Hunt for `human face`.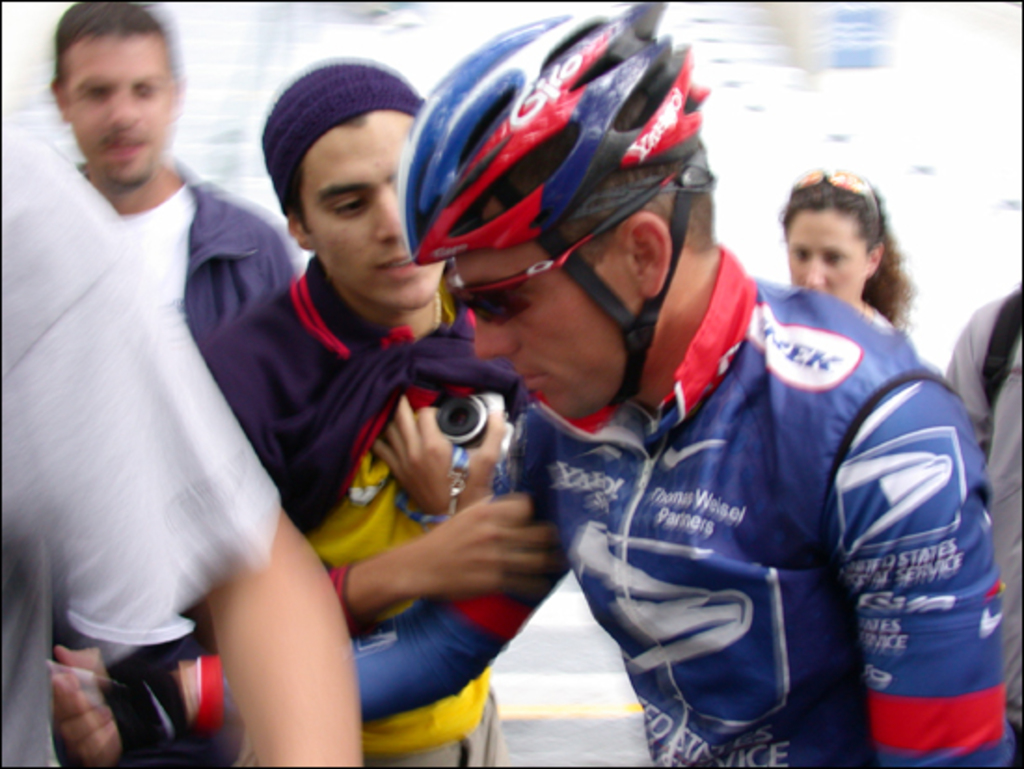
Hunted down at pyautogui.locateOnScreen(65, 41, 177, 190).
